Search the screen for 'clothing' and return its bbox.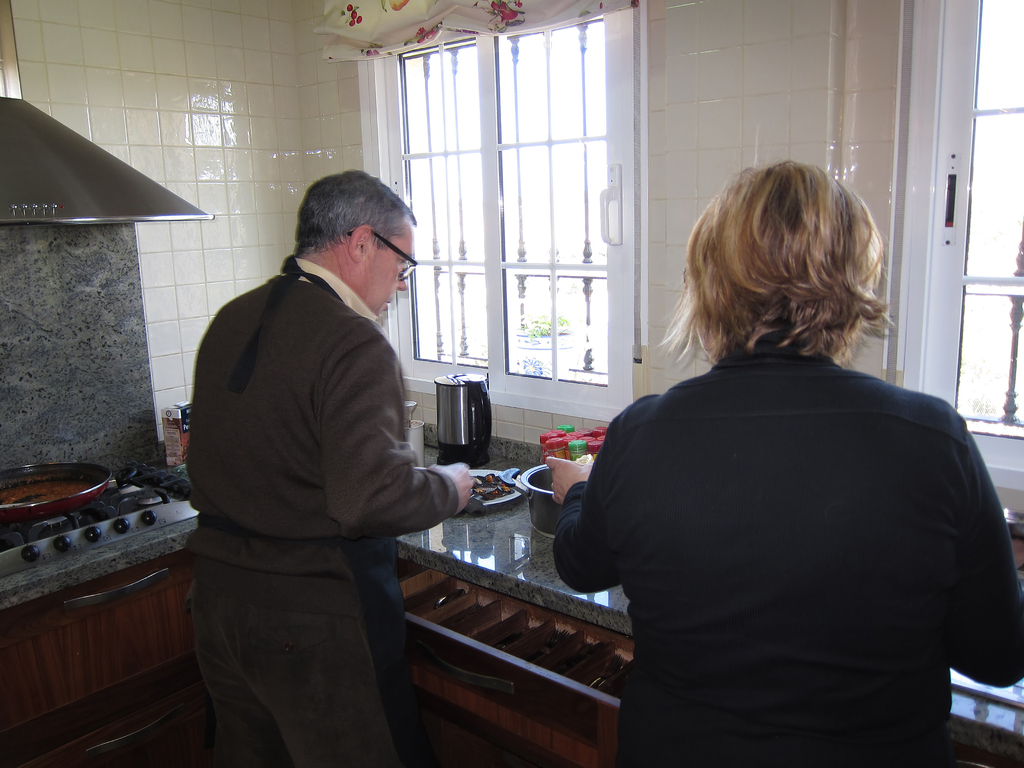
Found: <box>537,293,1012,755</box>.
